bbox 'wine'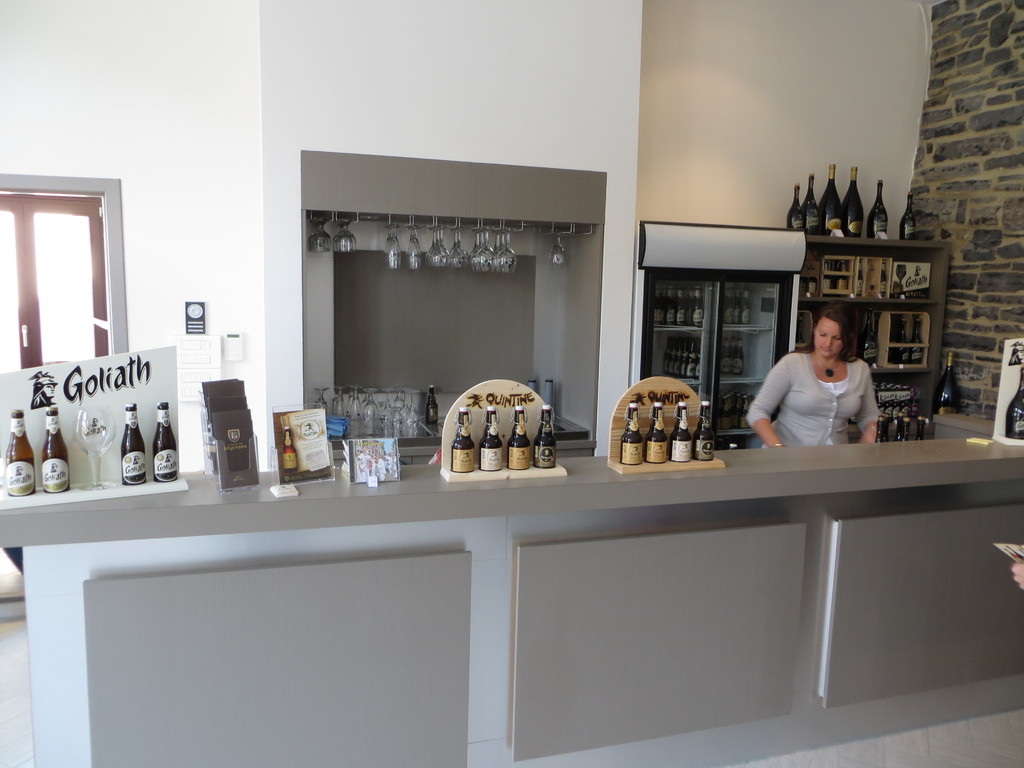
894/417/908/441
